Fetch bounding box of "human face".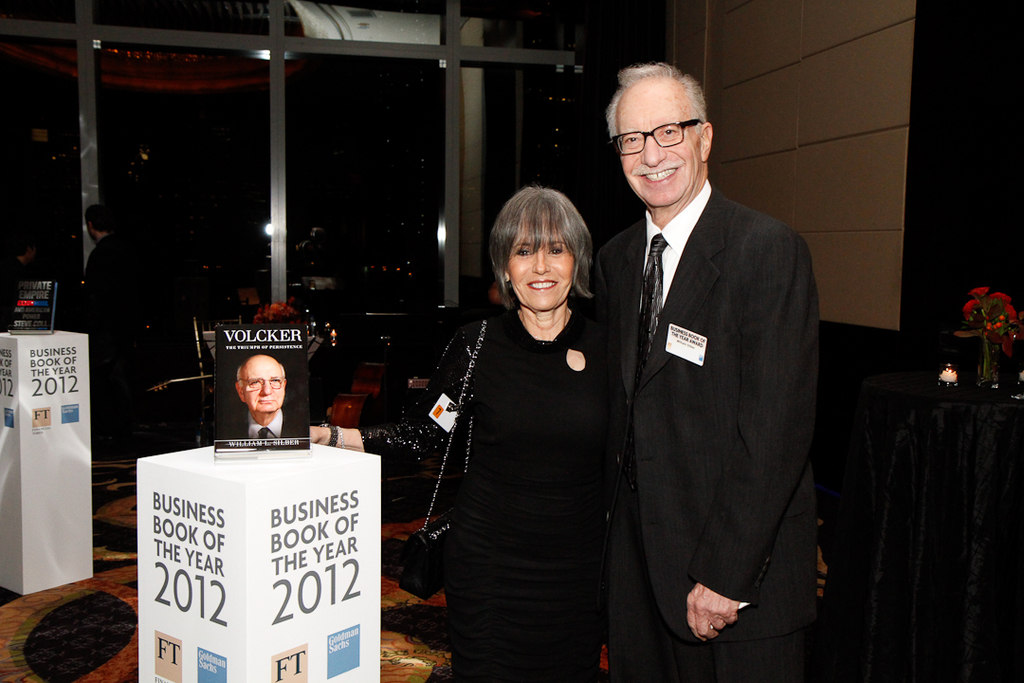
Bbox: 505:222:577:314.
